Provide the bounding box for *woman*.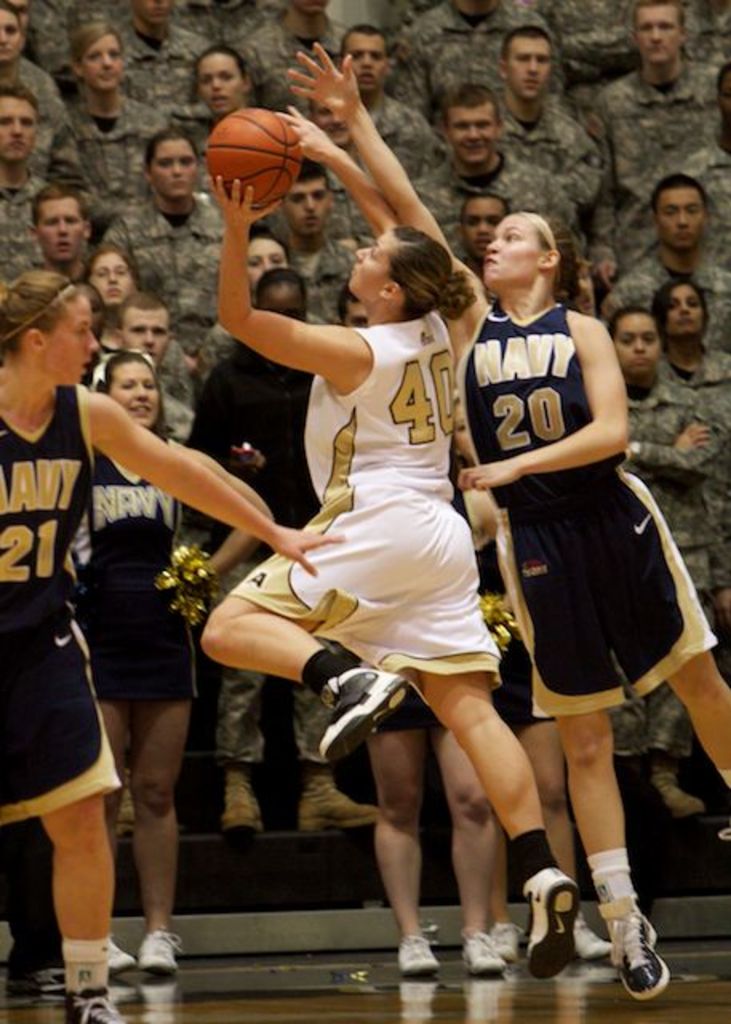
detection(0, 267, 342, 1022).
